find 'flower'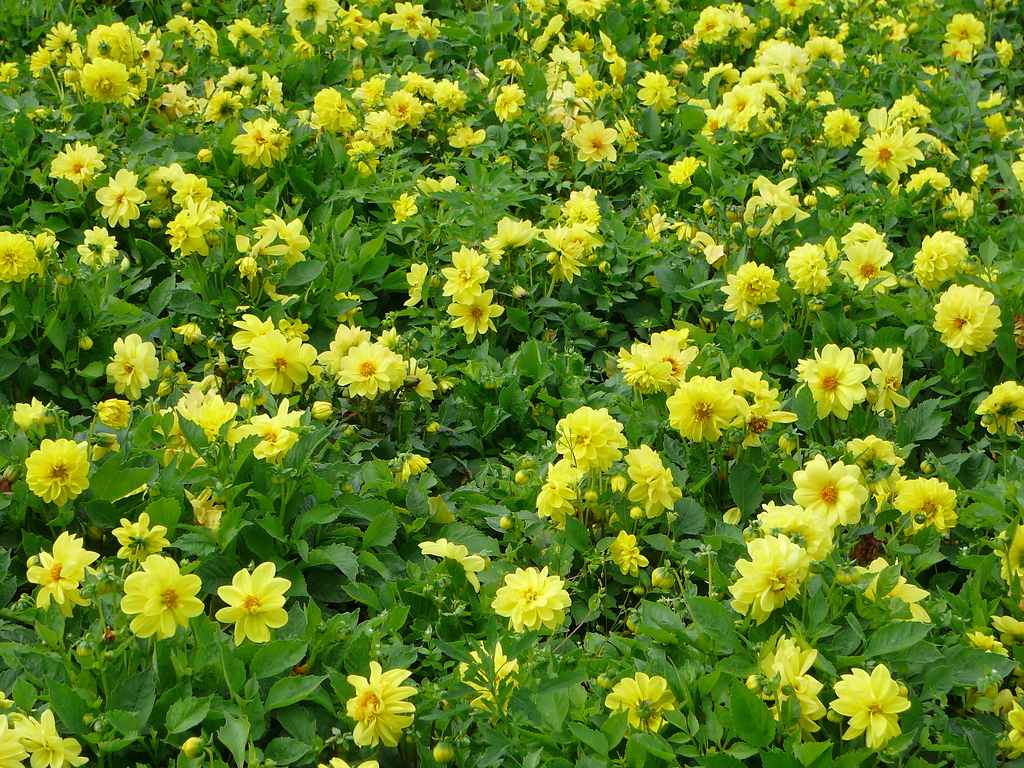
(809, 38, 849, 69)
